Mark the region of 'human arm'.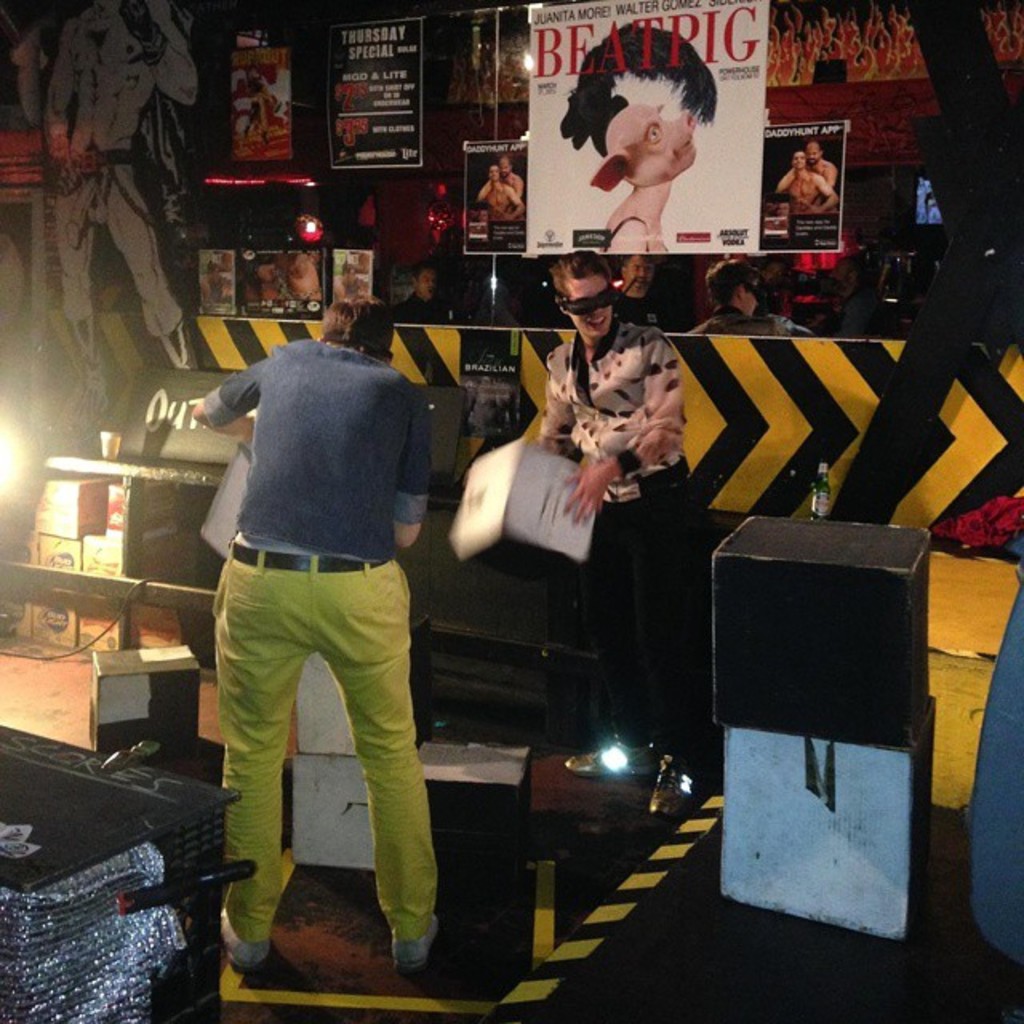
Region: {"left": 126, "top": 0, "right": 200, "bottom": 110}.
